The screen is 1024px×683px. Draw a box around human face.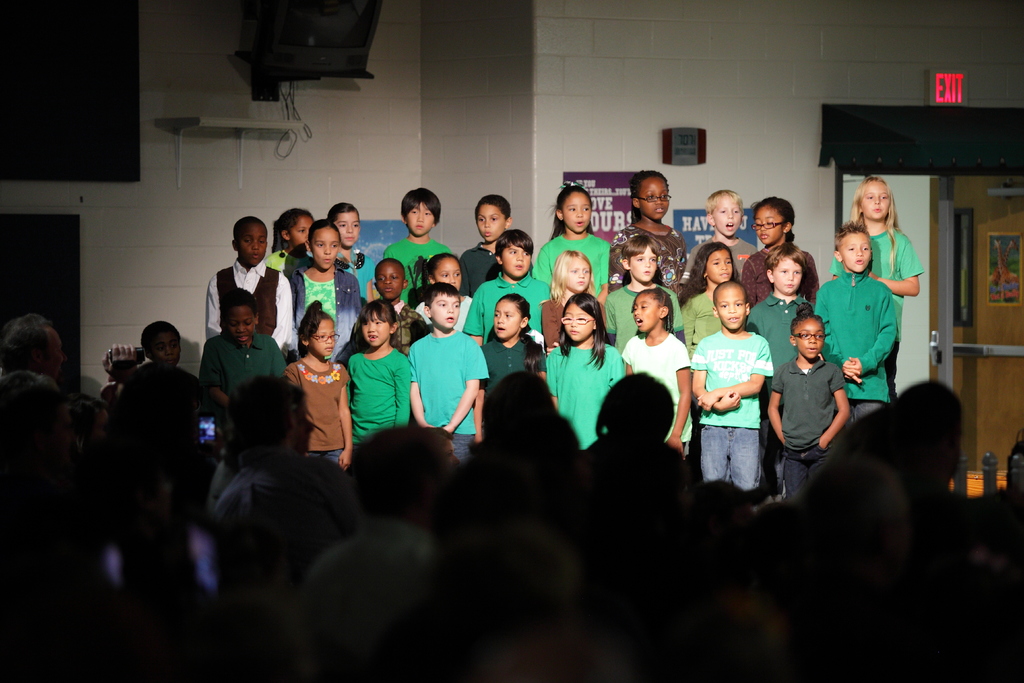
<bbox>373, 265, 406, 300</bbox>.
